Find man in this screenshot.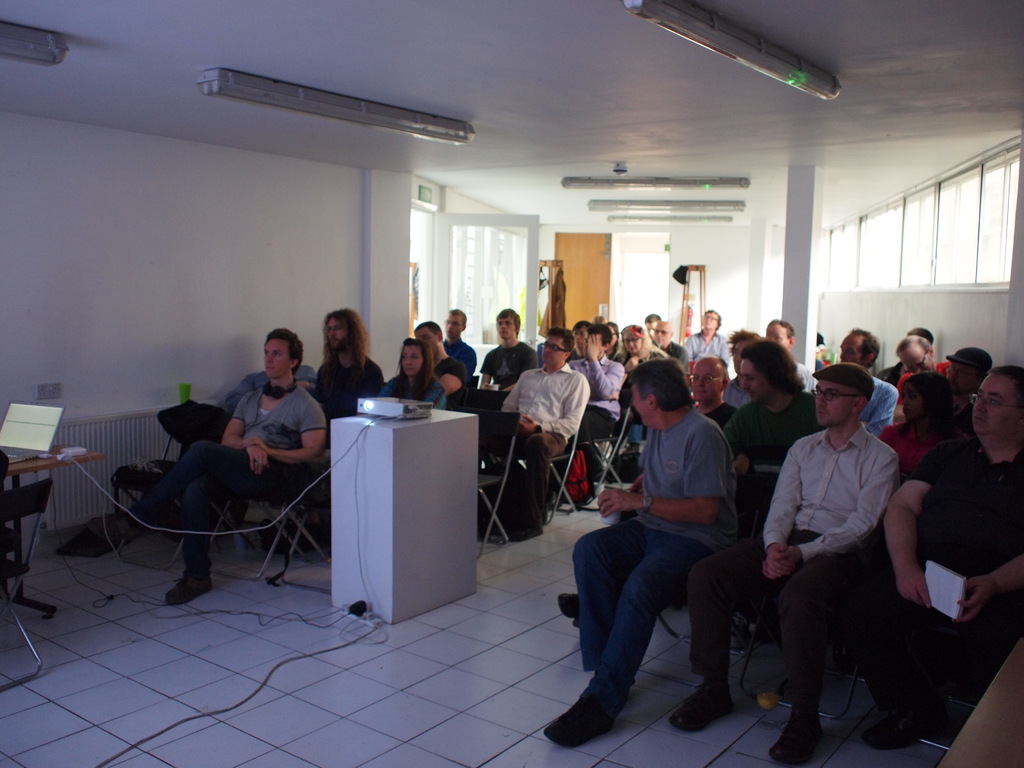
The bounding box for man is 678 308 729 367.
